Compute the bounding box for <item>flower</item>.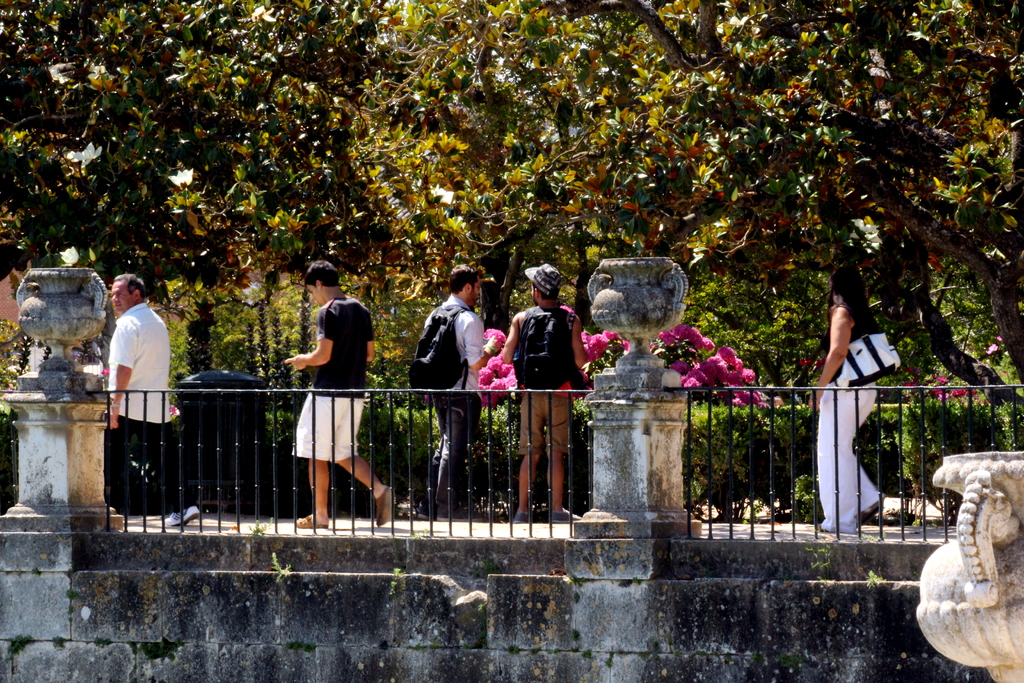
detection(86, 63, 109, 78).
